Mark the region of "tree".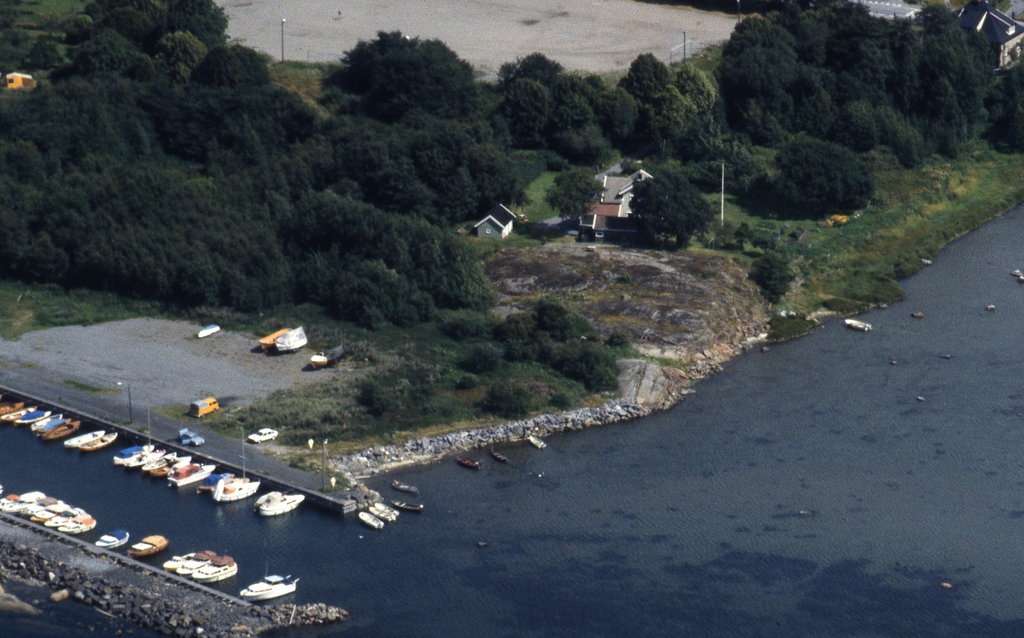
Region: 919,76,964,143.
